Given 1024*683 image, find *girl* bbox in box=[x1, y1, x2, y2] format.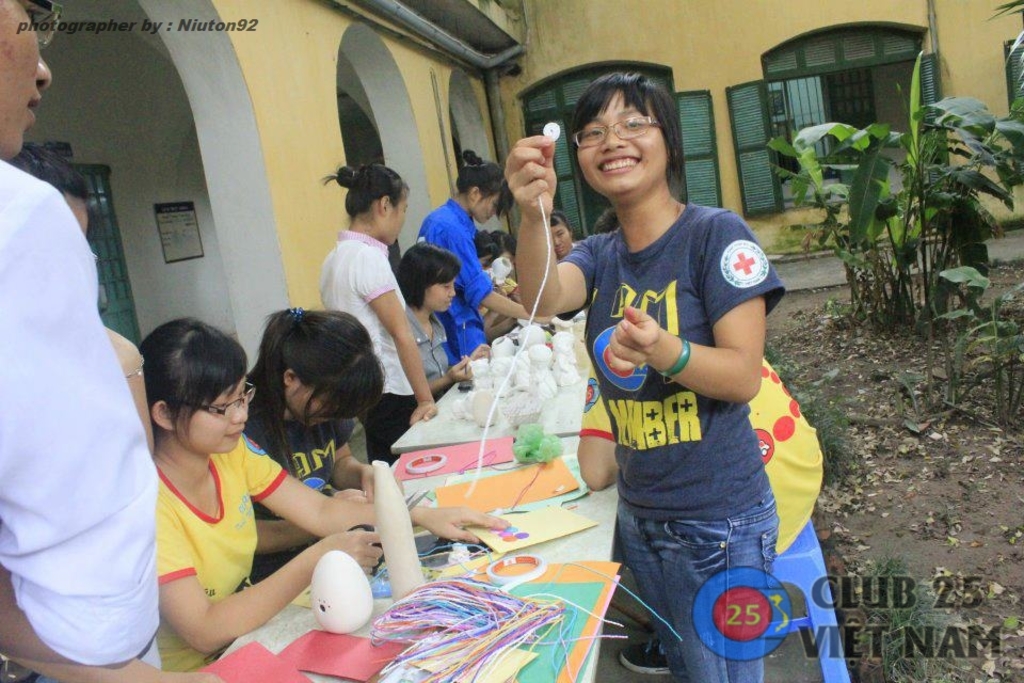
box=[246, 305, 383, 579].
